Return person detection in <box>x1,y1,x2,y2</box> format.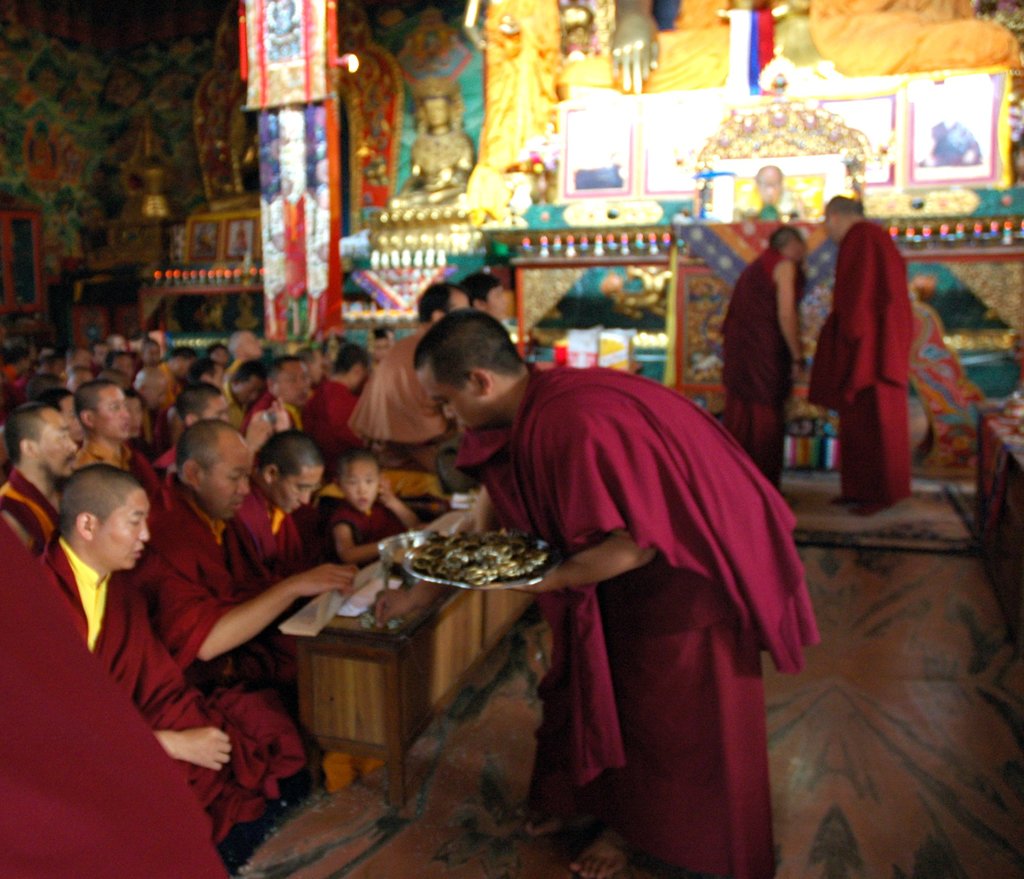
<box>718,222,808,487</box>.
